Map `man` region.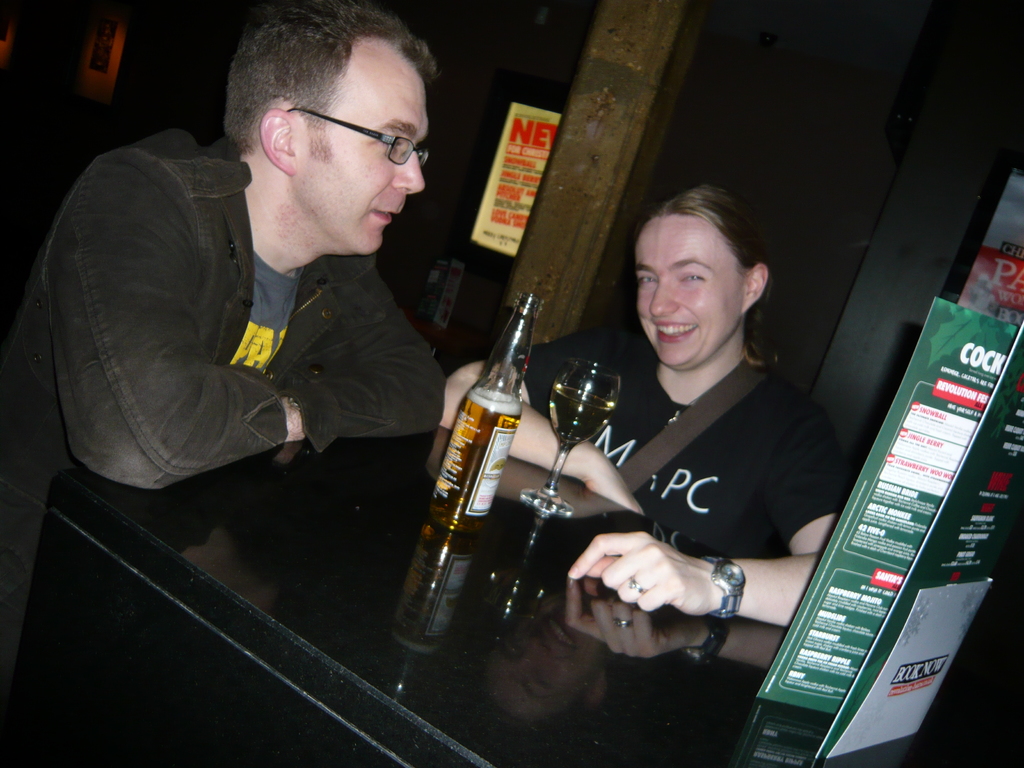
Mapped to bbox=(52, 19, 486, 559).
